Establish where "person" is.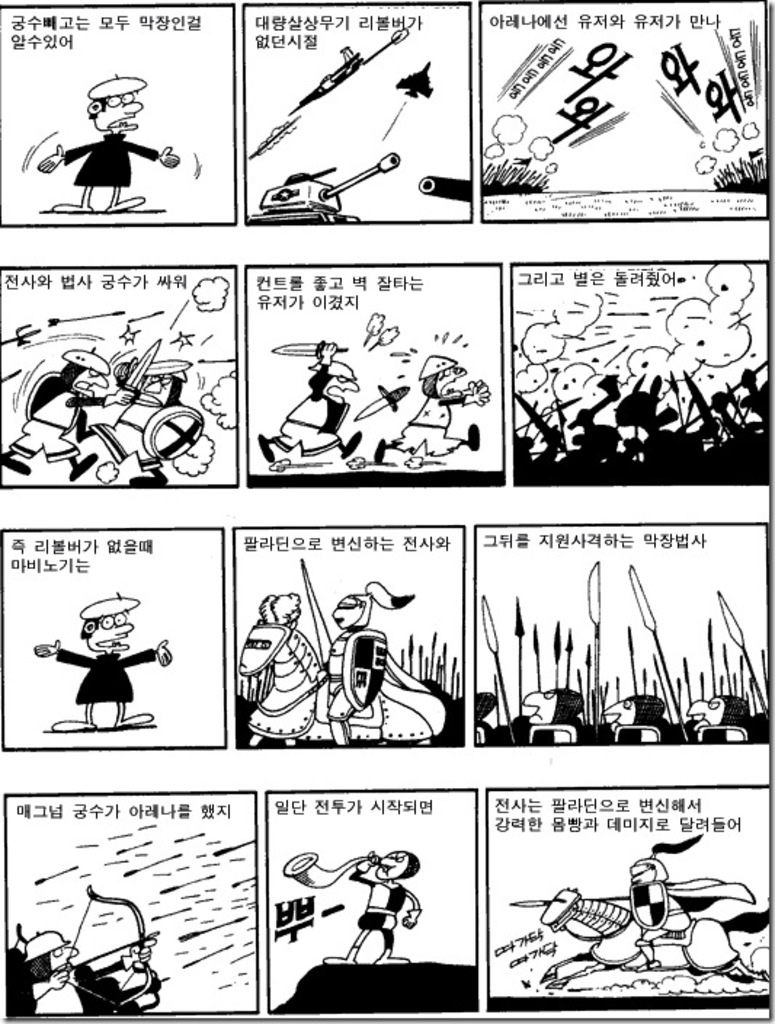
Established at (left=311, top=580, right=413, bottom=746).
